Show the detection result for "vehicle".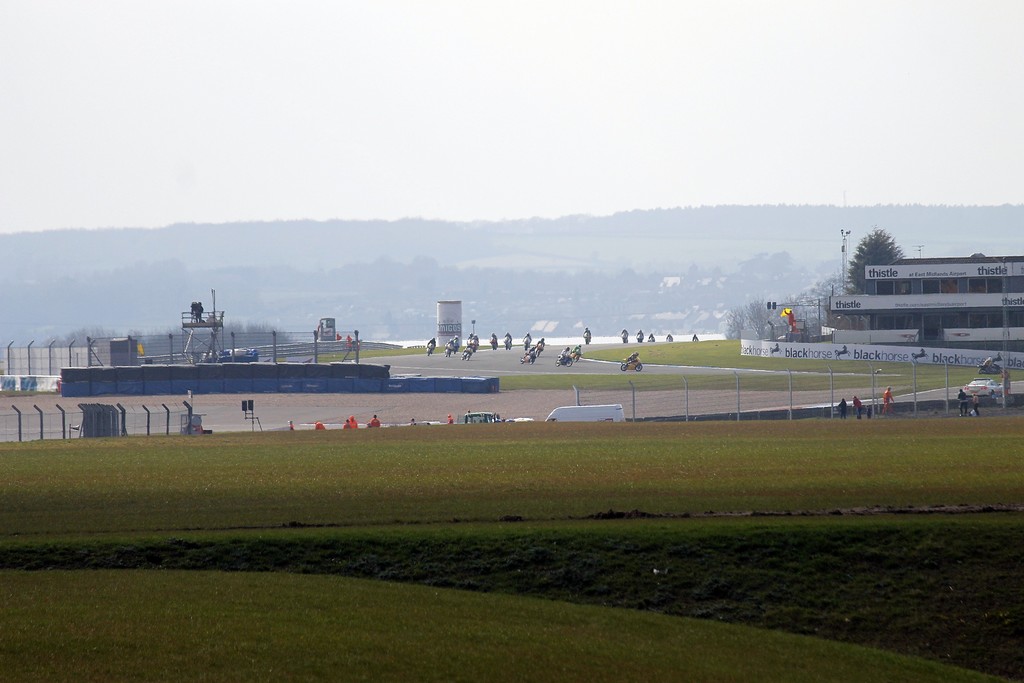
bbox(445, 345, 456, 358).
